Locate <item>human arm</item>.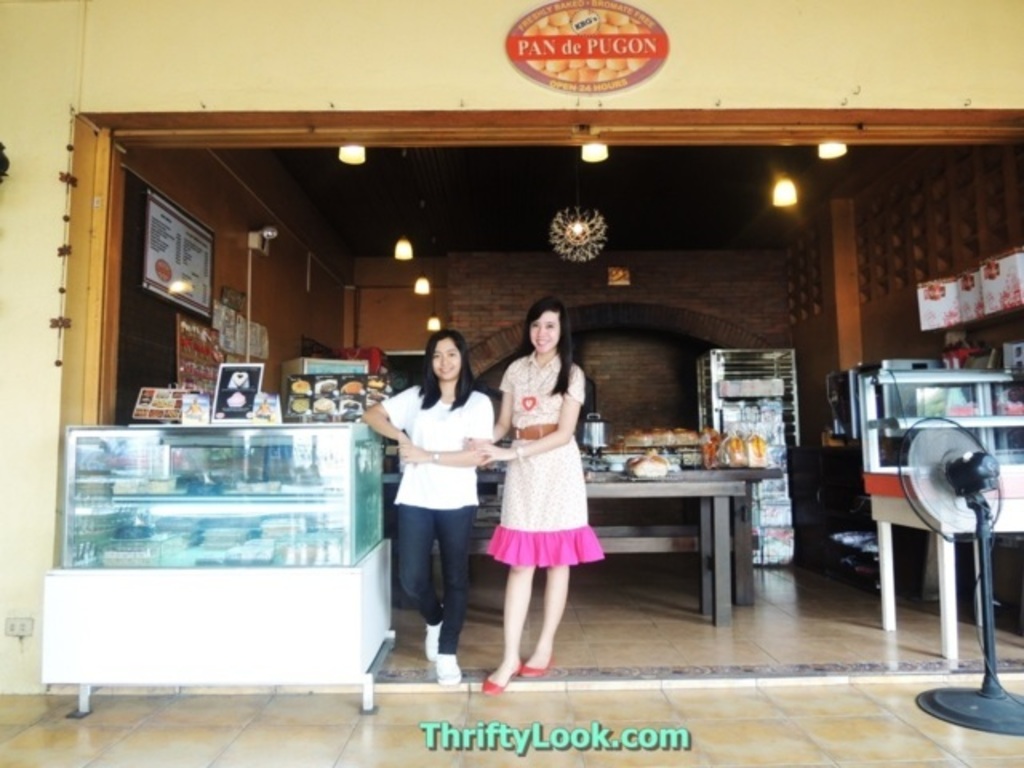
Bounding box: <bbox>355, 386, 418, 470</bbox>.
